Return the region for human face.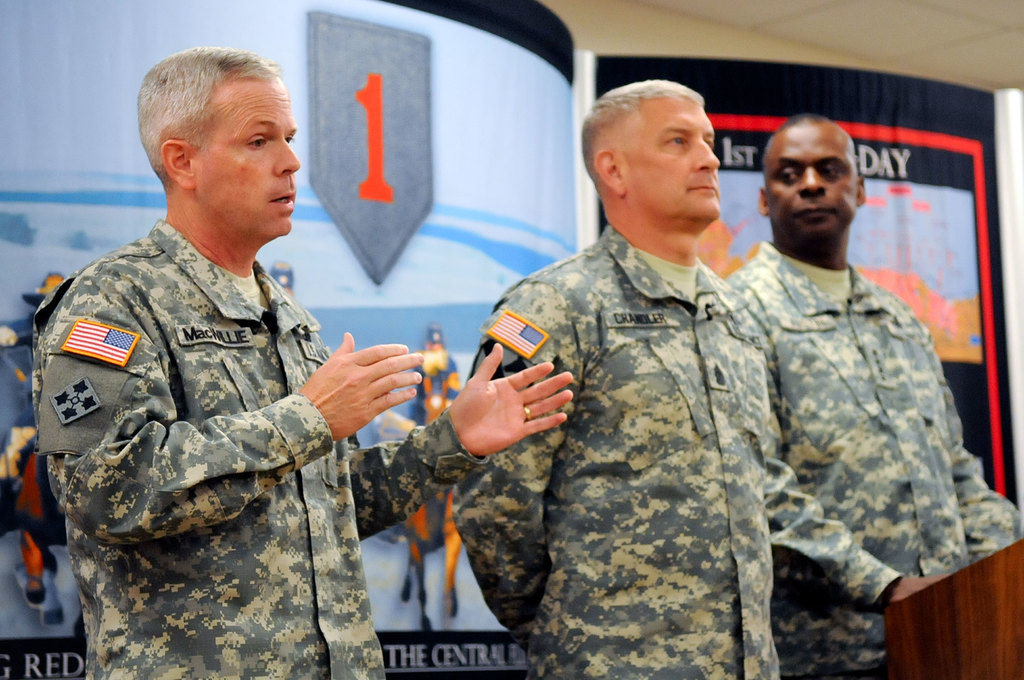
x1=755, y1=119, x2=854, y2=234.
